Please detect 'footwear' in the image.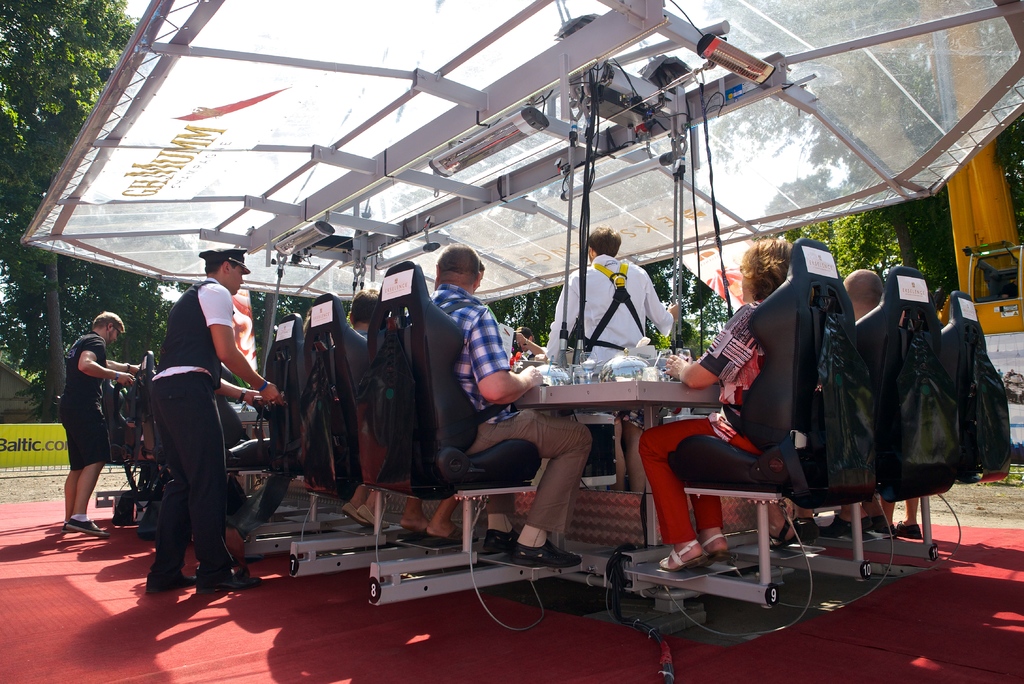
rect(859, 512, 885, 531).
